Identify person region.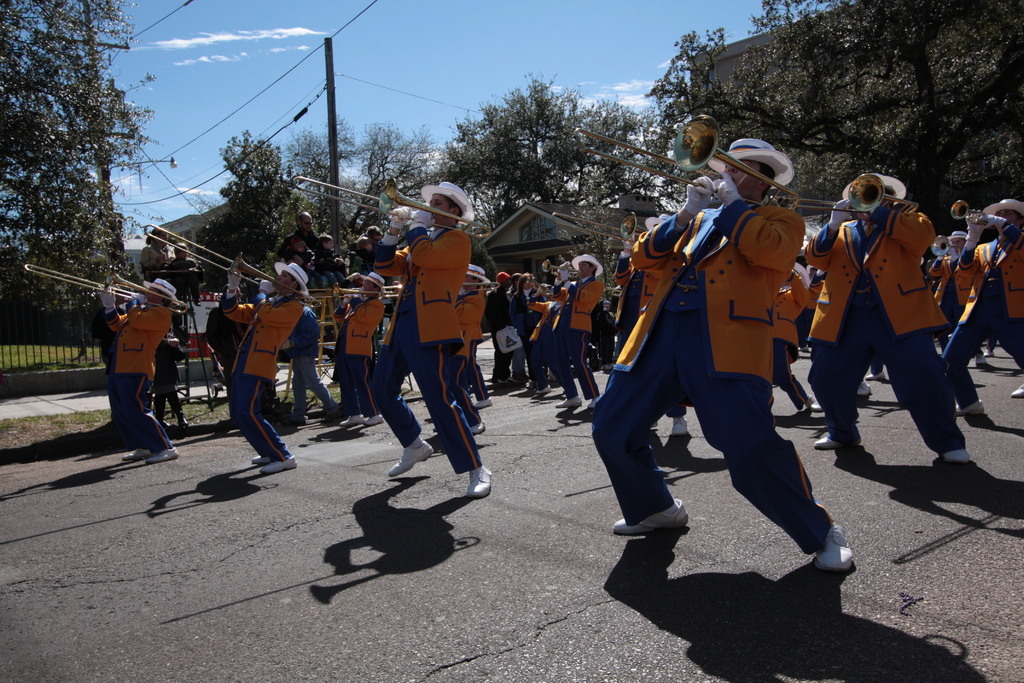
Region: crop(772, 257, 816, 415).
